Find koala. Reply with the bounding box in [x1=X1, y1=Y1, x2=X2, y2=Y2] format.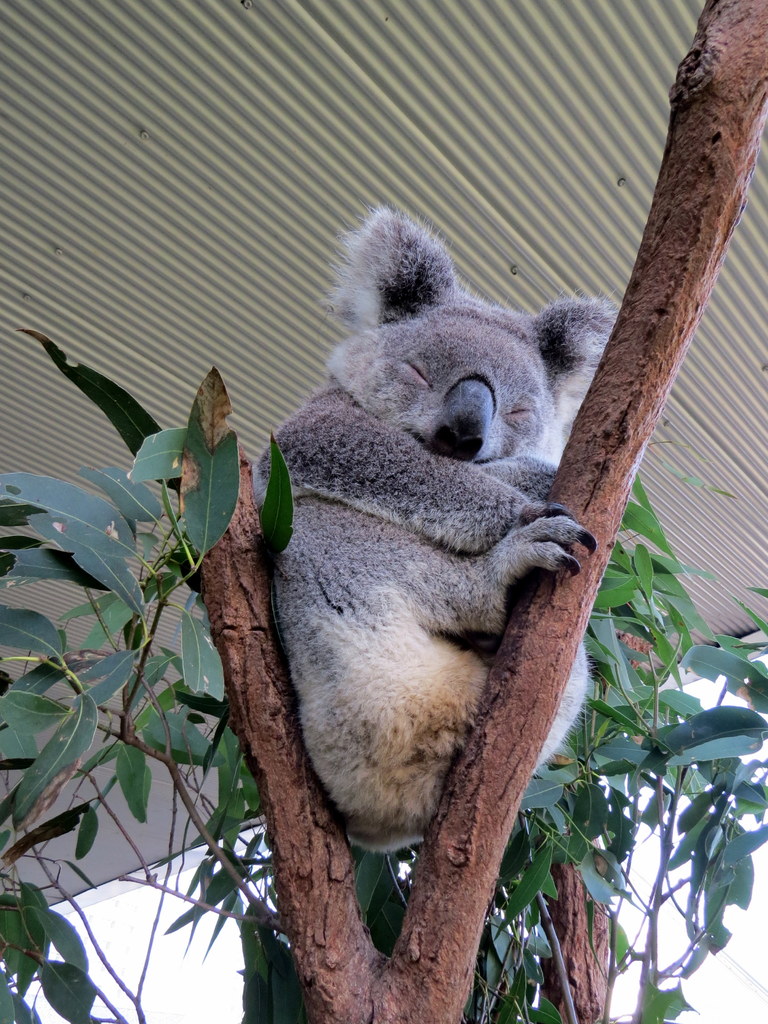
[x1=234, y1=215, x2=613, y2=863].
